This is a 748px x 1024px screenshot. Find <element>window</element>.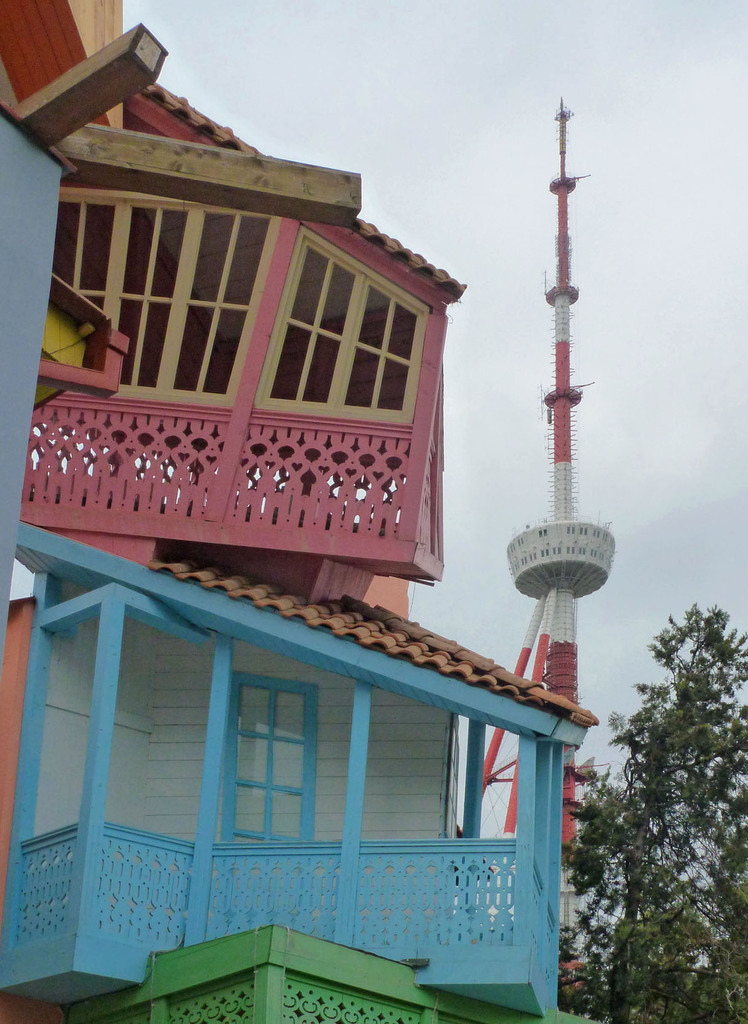
Bounding box: 252, 224, 430, 424.
